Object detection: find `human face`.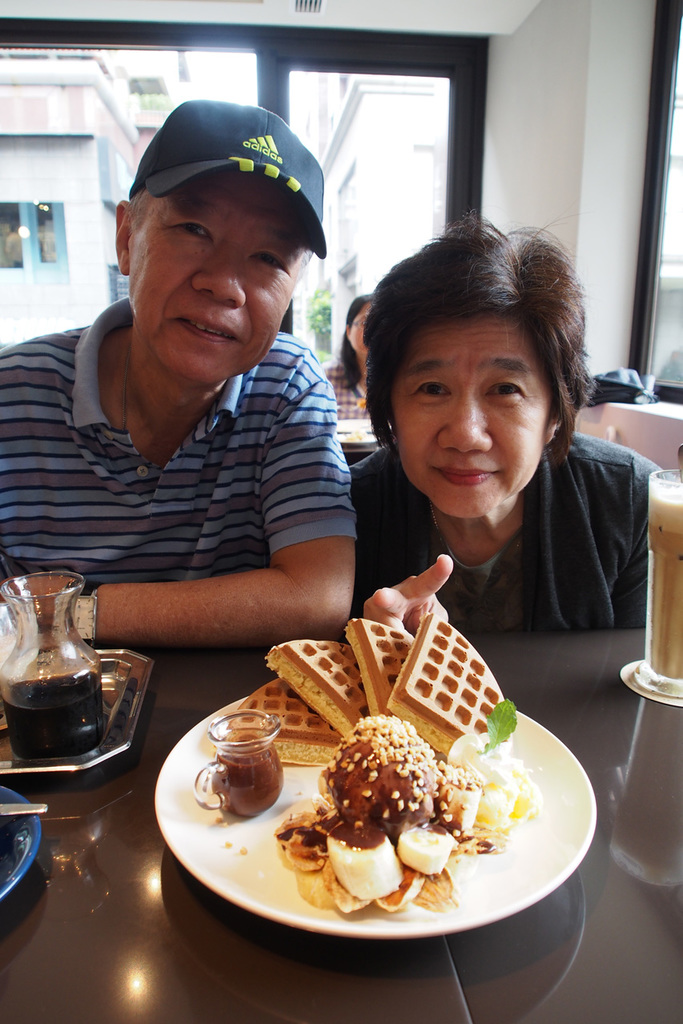
125,176,313,389.
